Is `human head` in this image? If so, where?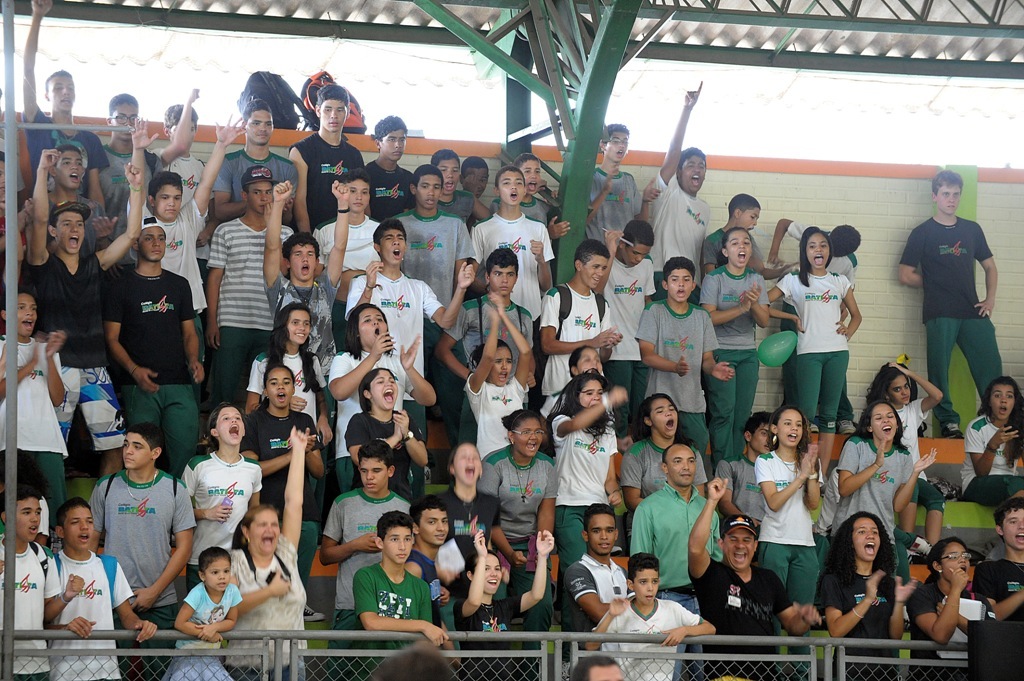
Yes, at [834, 223, 860, 259].
